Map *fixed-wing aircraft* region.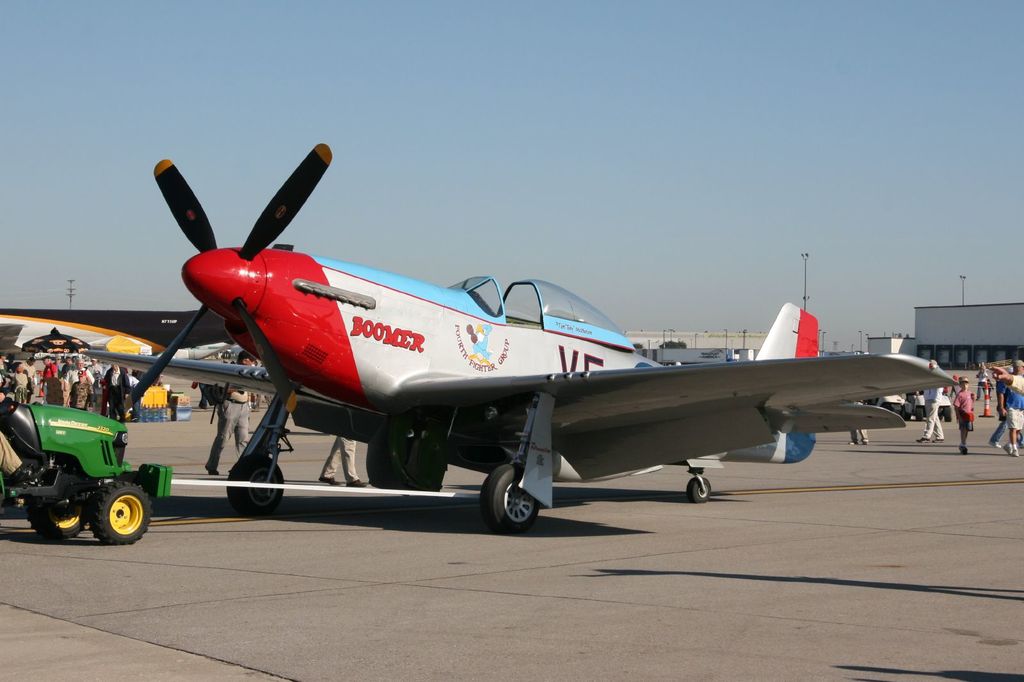
Mapped to box(1, 142, 954, 533).
